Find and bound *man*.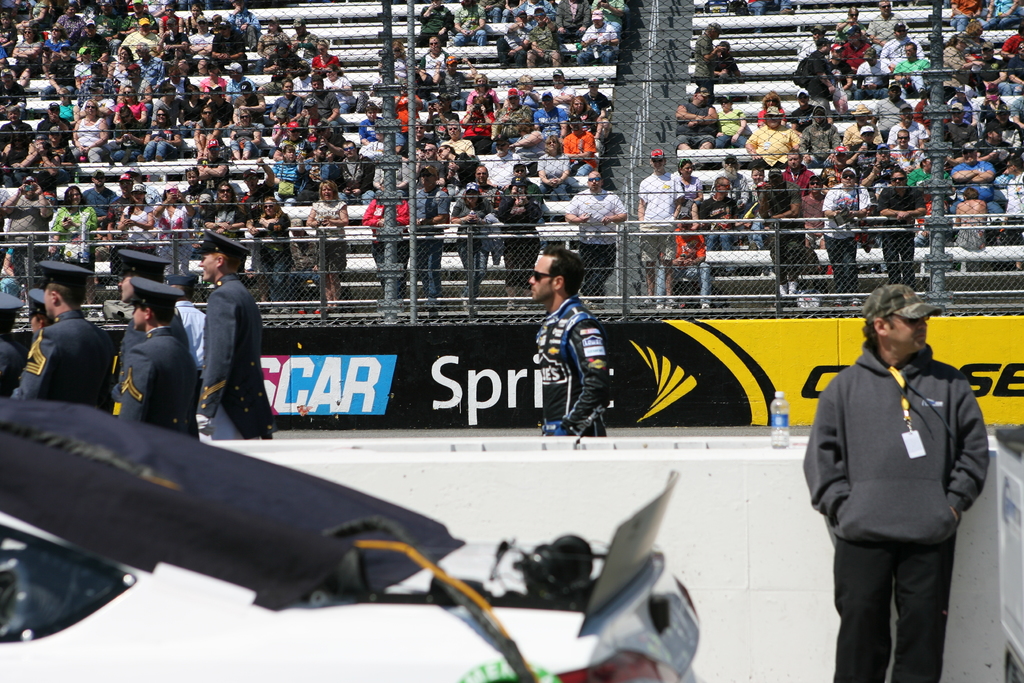
Bound: (492,91,543,146).
